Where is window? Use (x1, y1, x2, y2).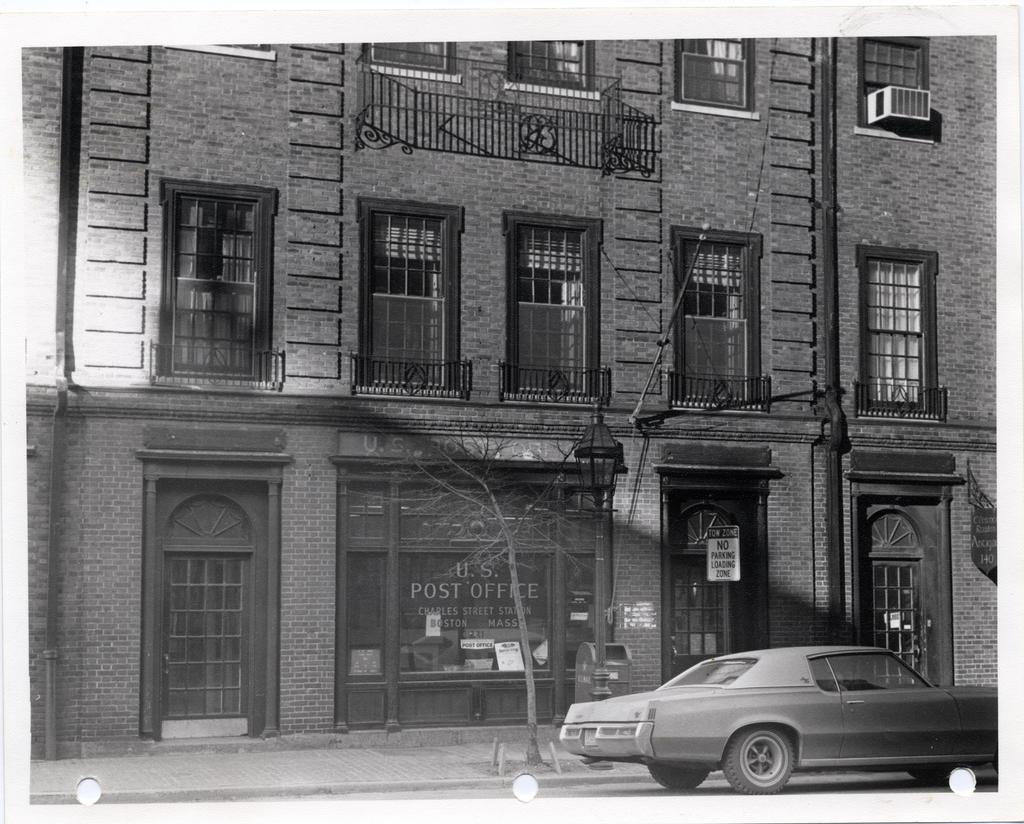
(137, 449, 298, 745).
